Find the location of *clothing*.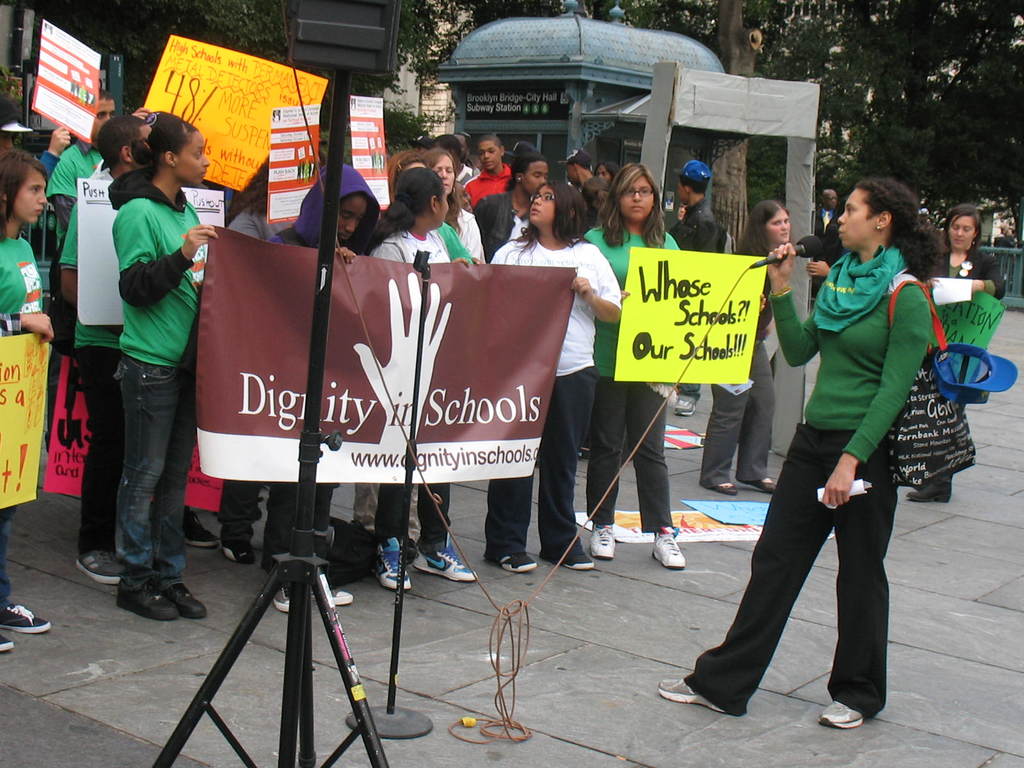
Location: (left=1, top=237, right=47, bottom=618).
